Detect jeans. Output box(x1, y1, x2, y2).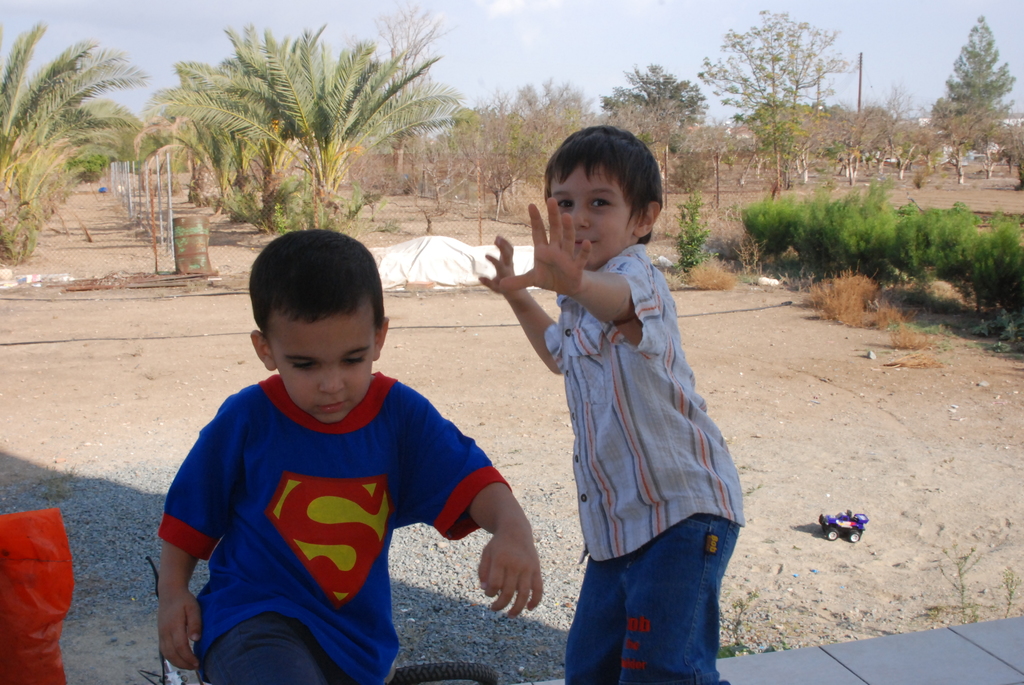
box(199, 611, 355, 684).
